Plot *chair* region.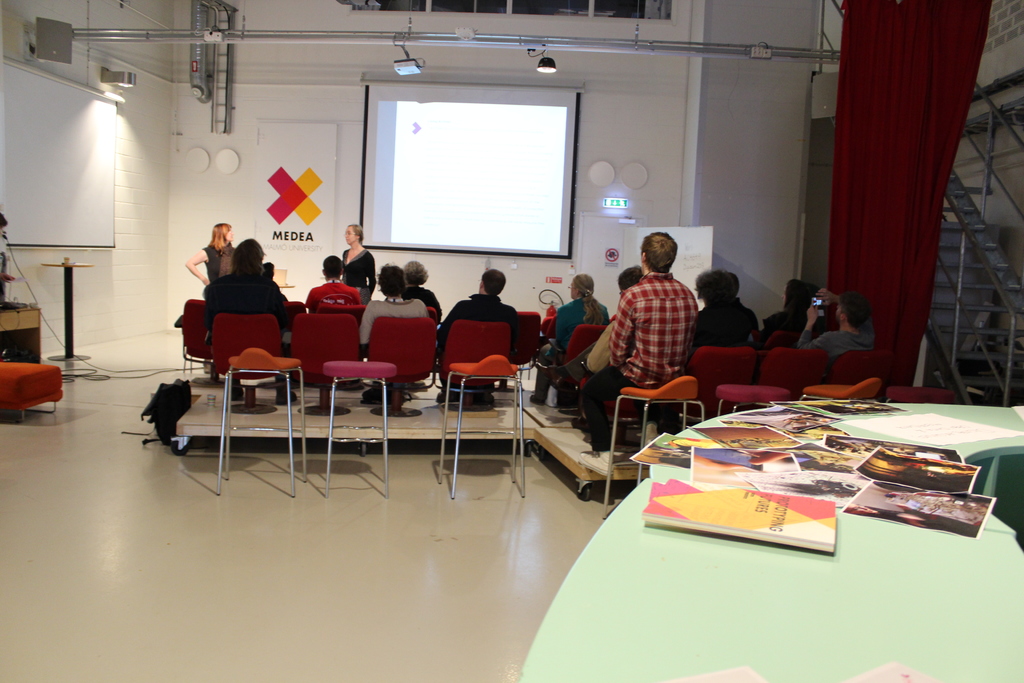
Plotted at {"x1": 758, "y1": 347, "x2": 828, "y2": 396}.
